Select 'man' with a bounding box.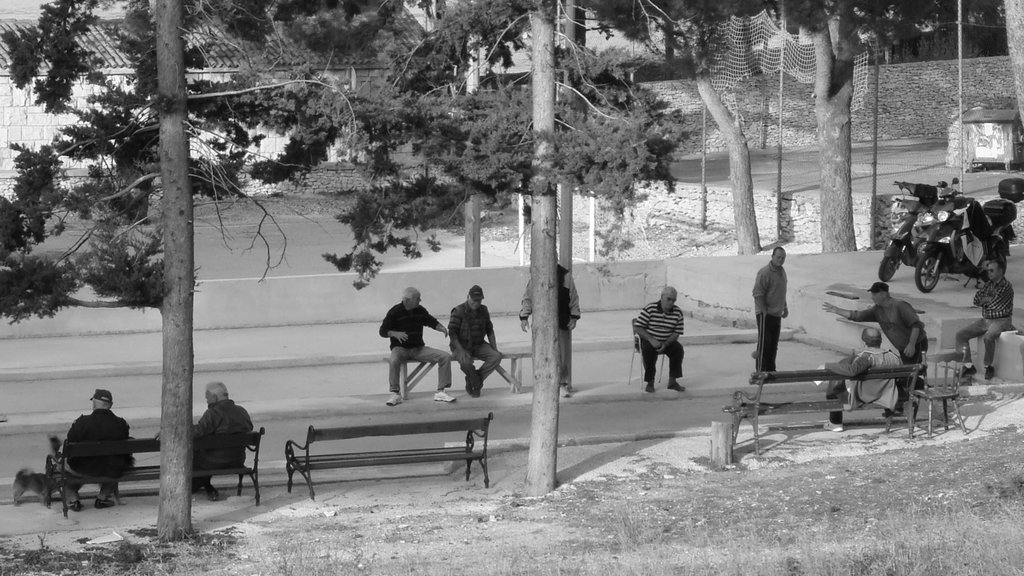
bbox=[44, 387, 137, 508].
